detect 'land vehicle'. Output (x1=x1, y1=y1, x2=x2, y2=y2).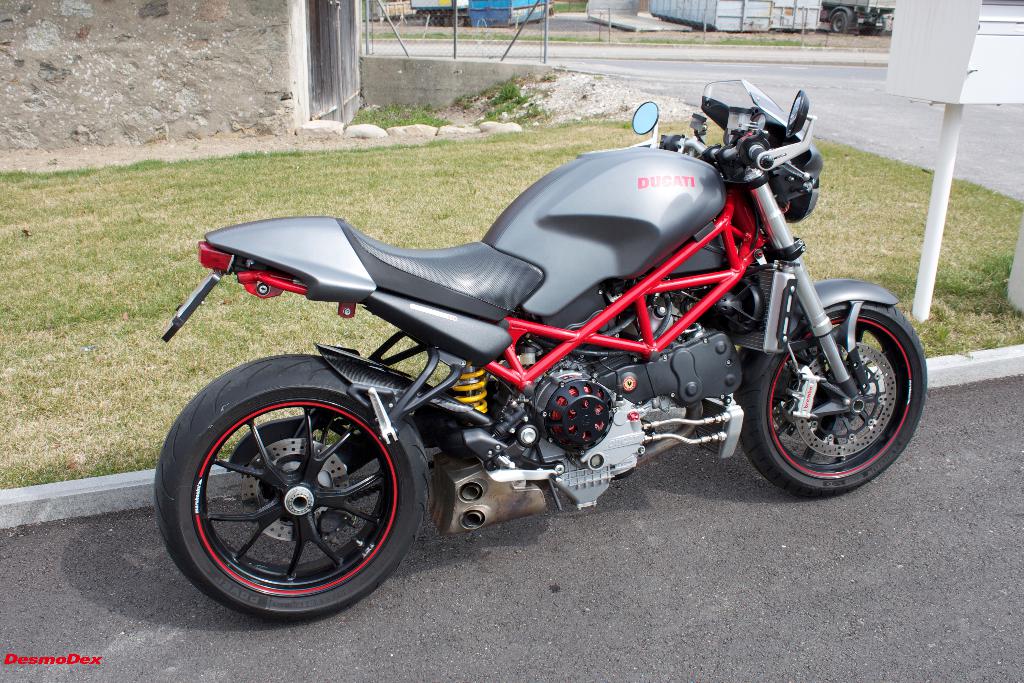
(x1=822, y1=0, x2=893, y2=31).
